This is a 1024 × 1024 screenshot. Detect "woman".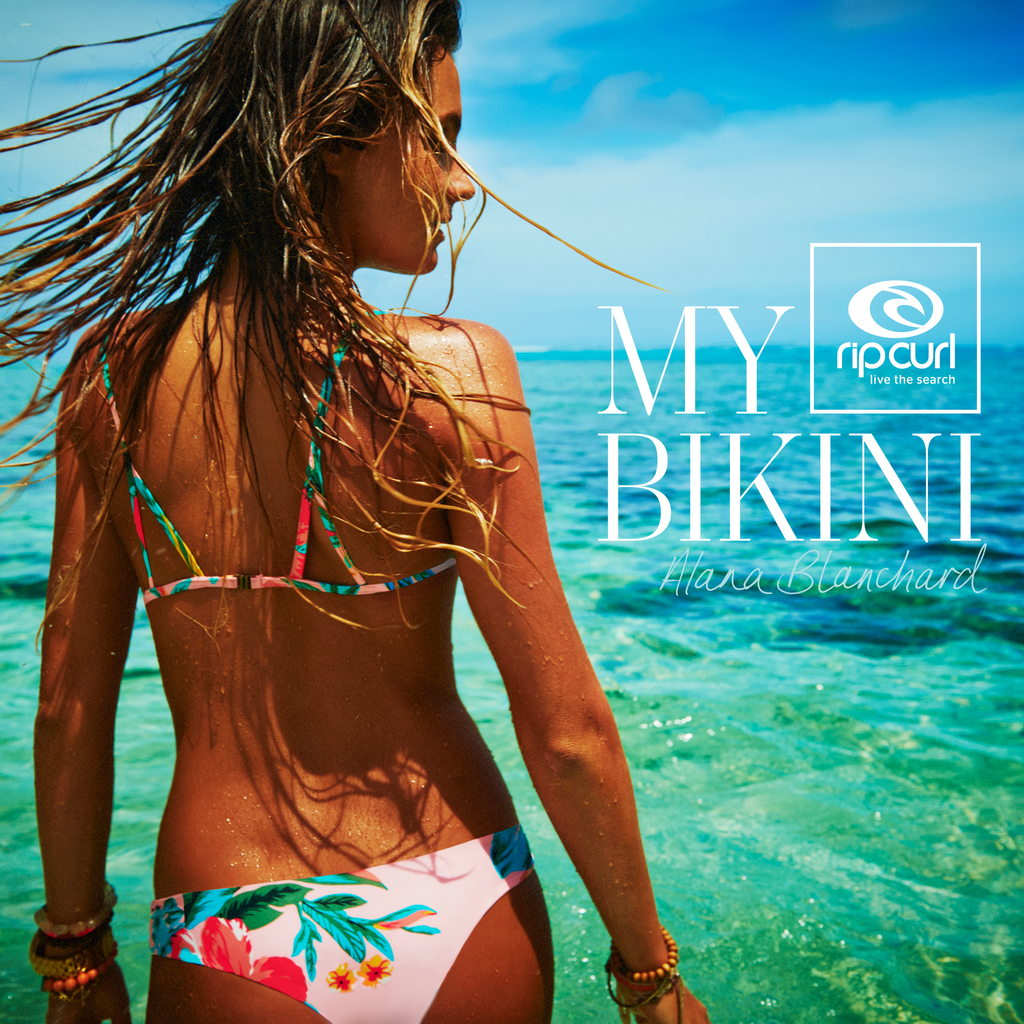
x1=24 y1=0 x2=621 y2=1023.
